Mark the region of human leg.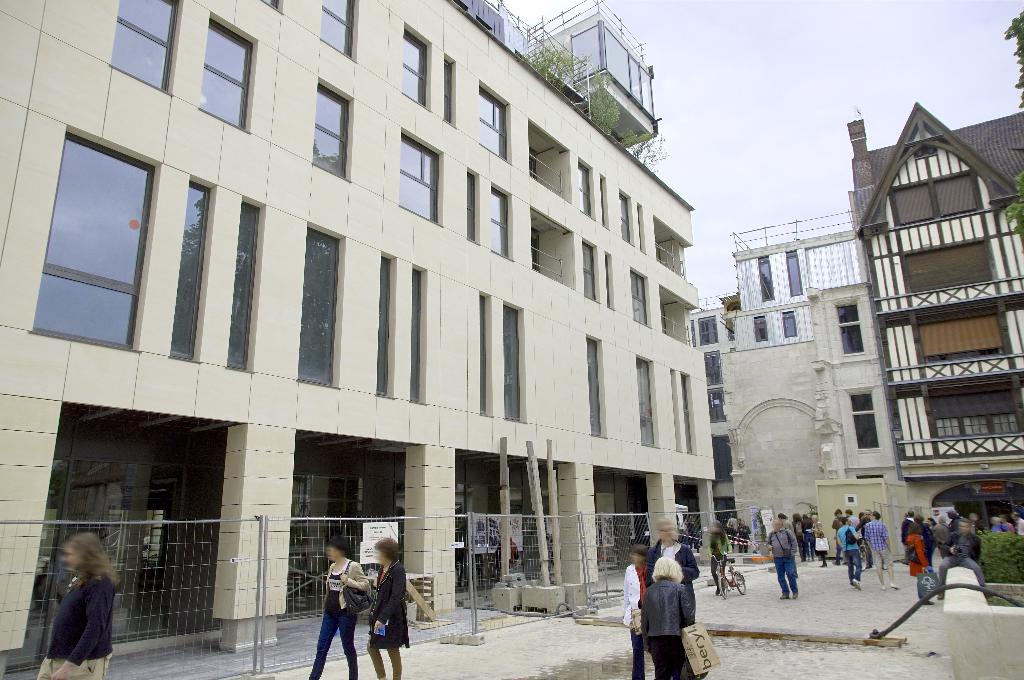
Region: l=848, t=550, r=867, b=587.
